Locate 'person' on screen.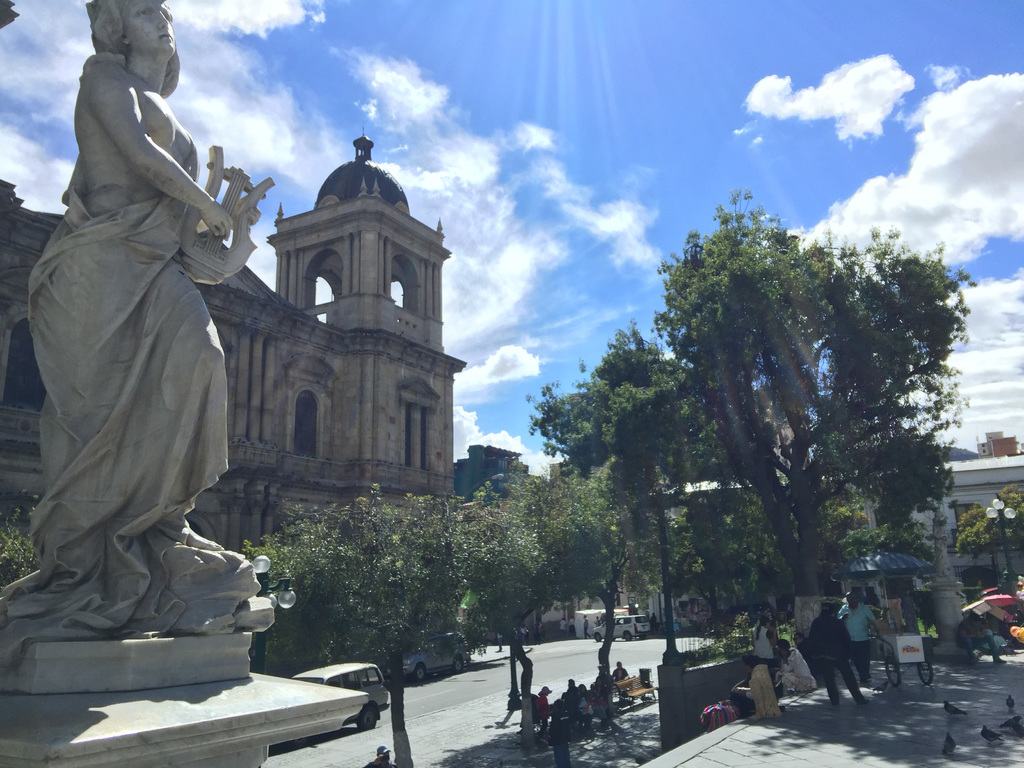
On screen at l=804, t=602, r=867, b=704.
